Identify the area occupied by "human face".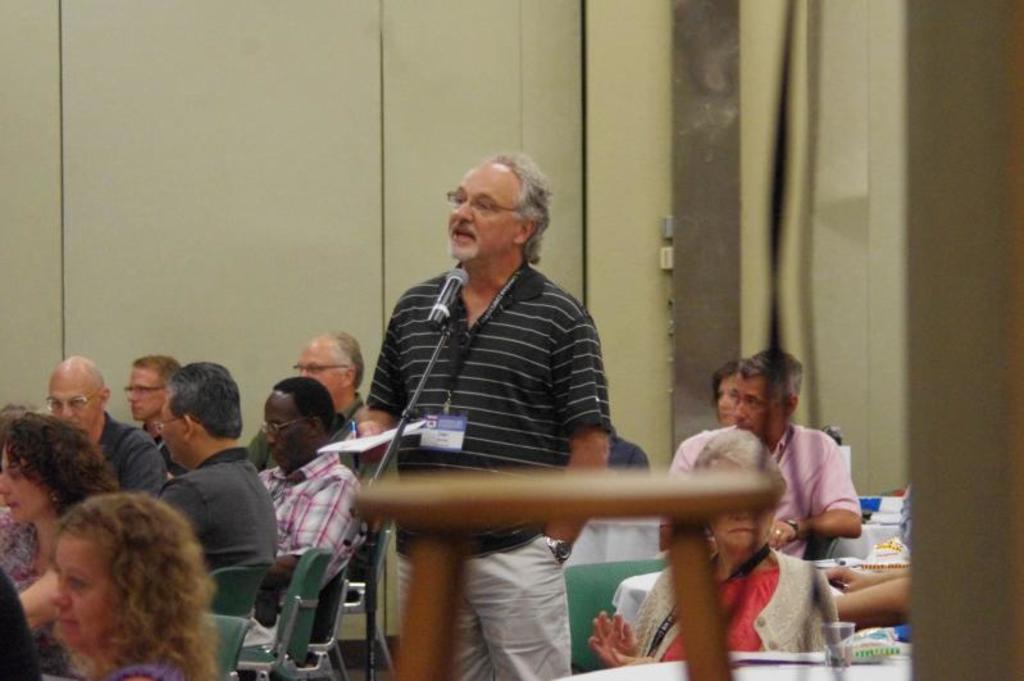
Area: locate(263, 396, 305, 475).
